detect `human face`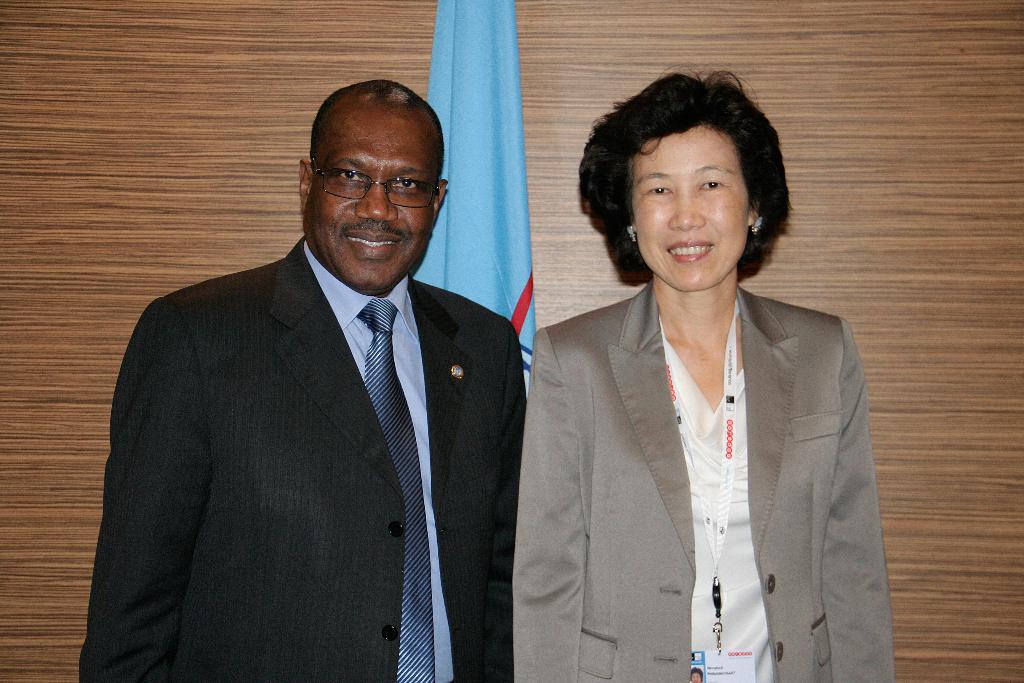
locate(630, 125, 750, 292)
